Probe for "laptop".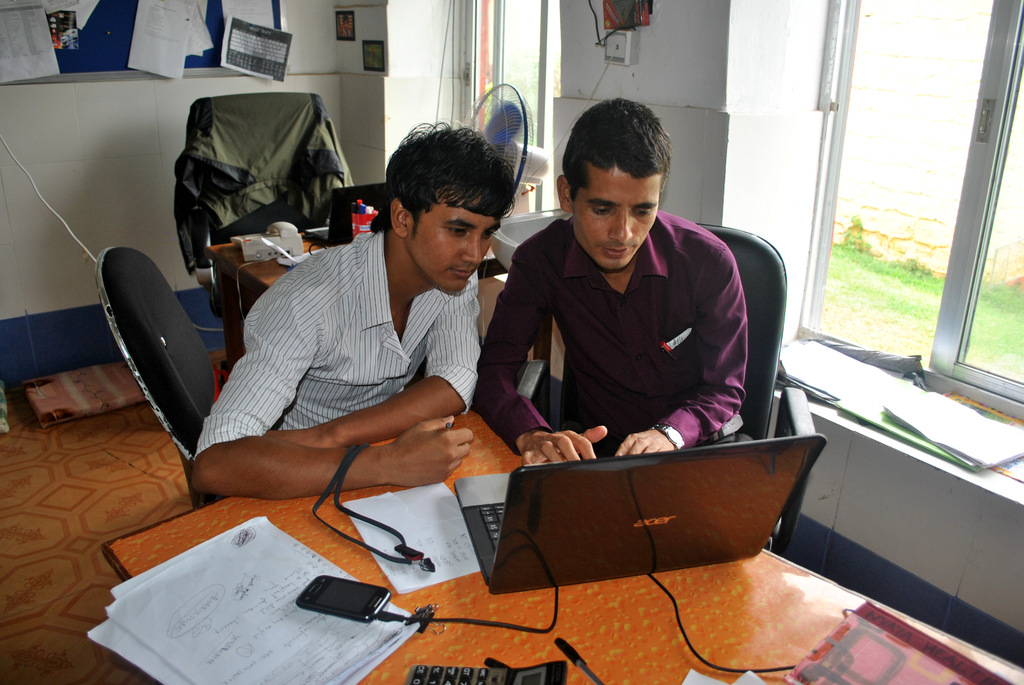
Probe result: bbox=(303, 184, 385, 248).
